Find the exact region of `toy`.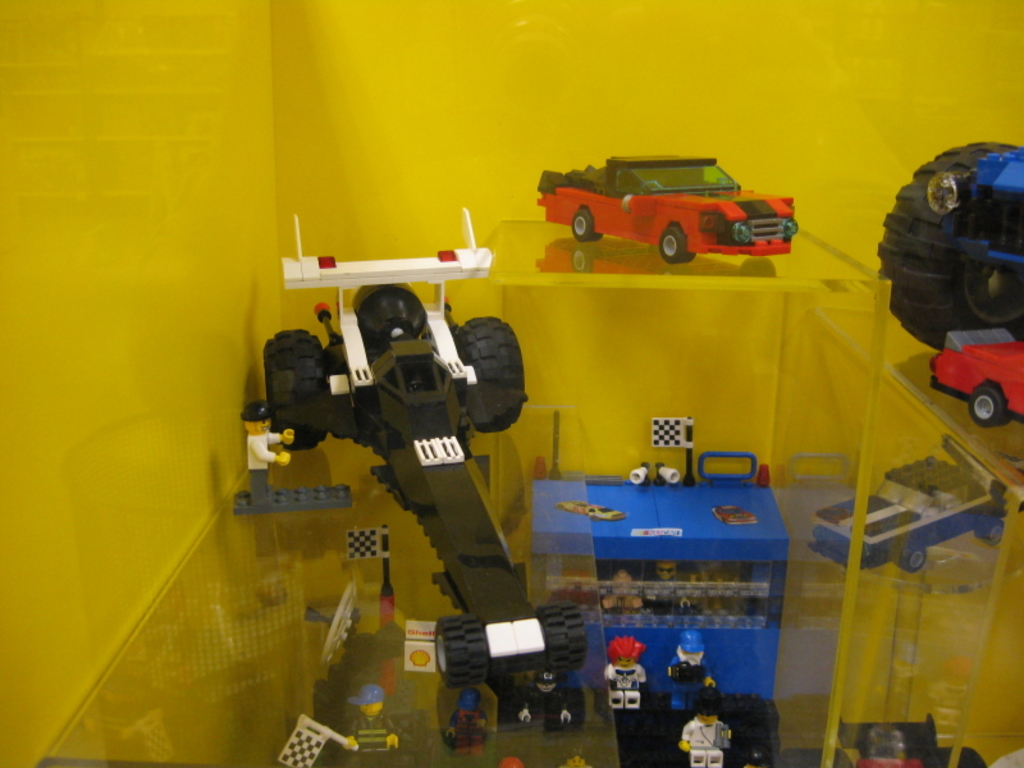
Exact region: <region>652, 561, 687, 618</region>.
